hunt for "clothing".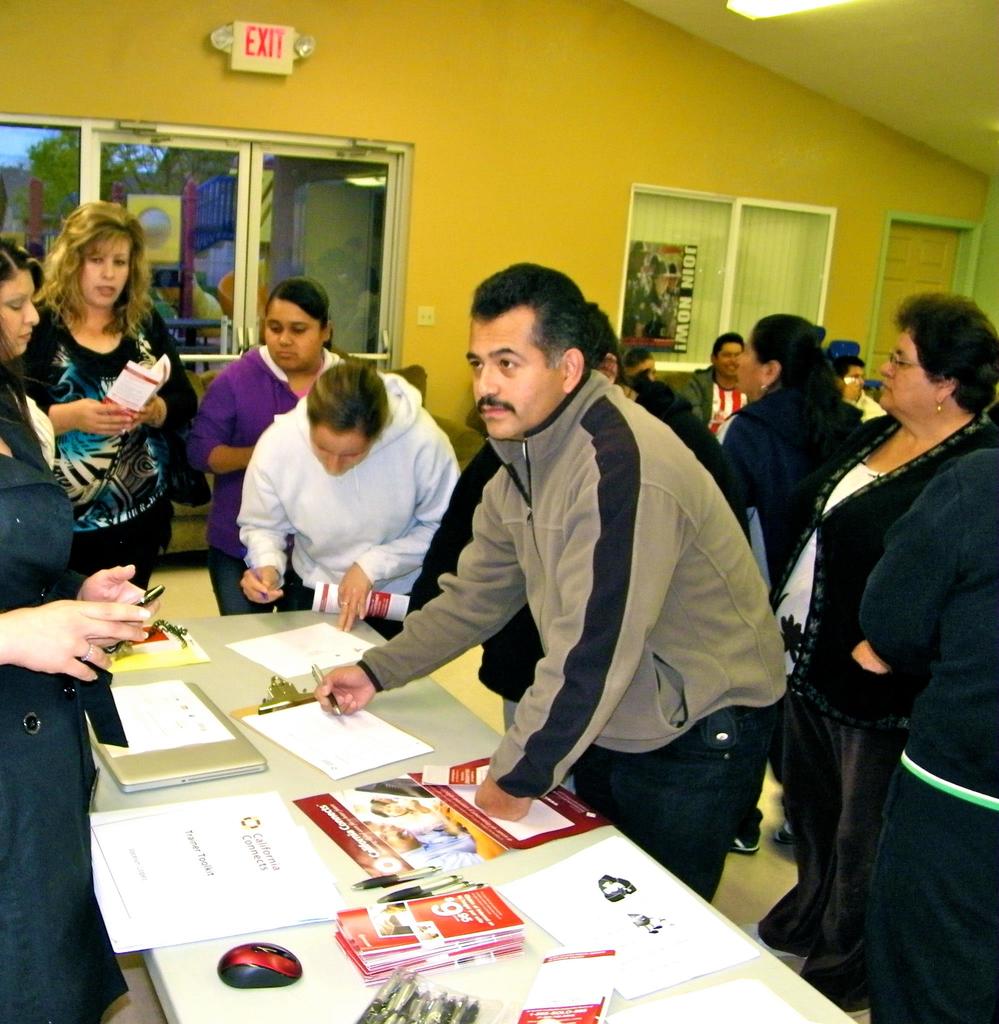
Hunted down at (729, 402, 841, 548).
